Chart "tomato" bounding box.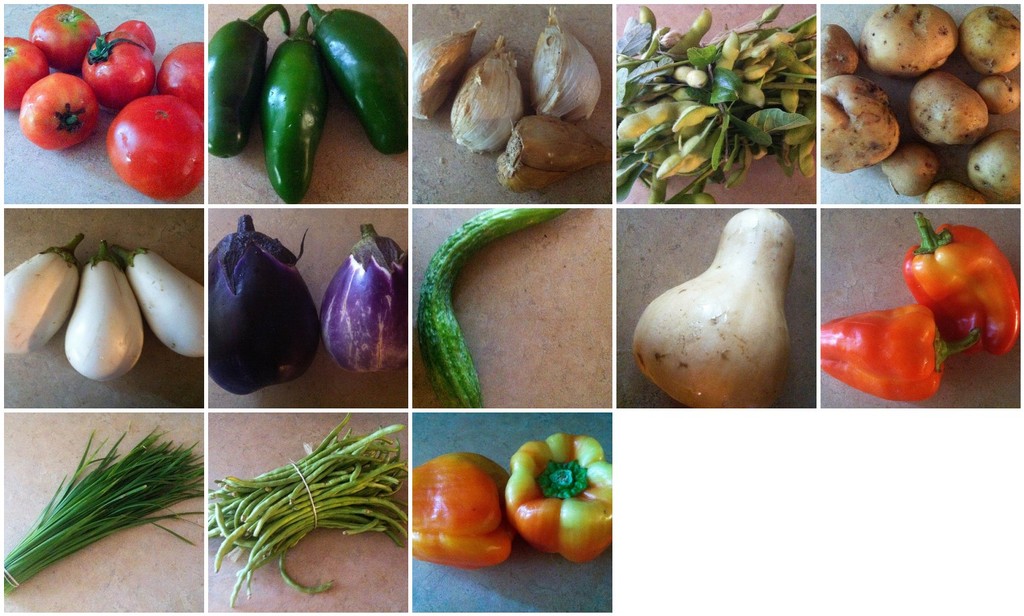
Charted: [815, 307, 950, 403].
